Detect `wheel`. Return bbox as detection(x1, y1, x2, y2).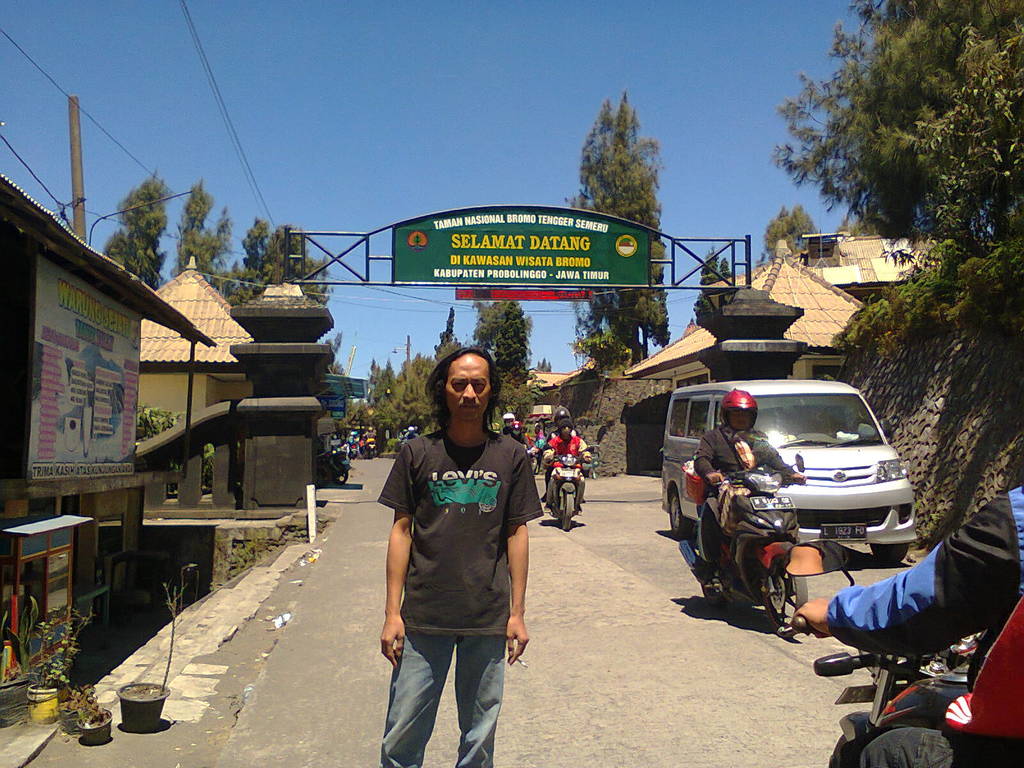
detection(559, 492, 573, 527).
